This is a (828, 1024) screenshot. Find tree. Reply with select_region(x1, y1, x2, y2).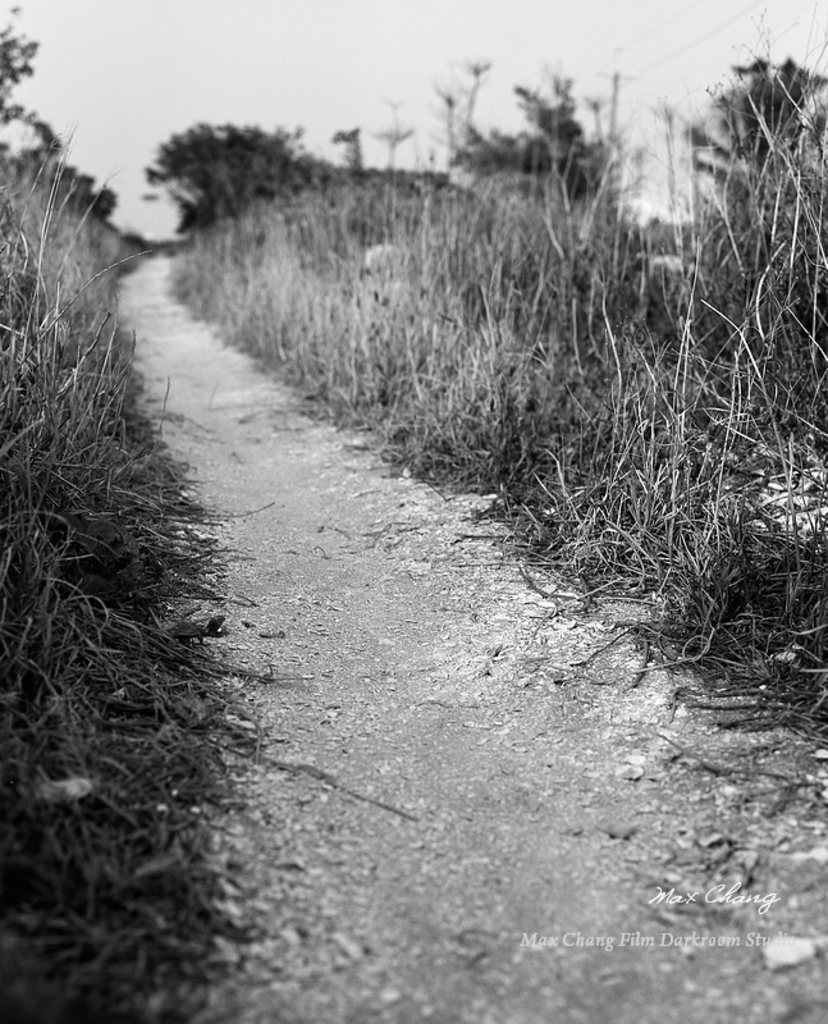
select_region(0, 27, 67, 161).
